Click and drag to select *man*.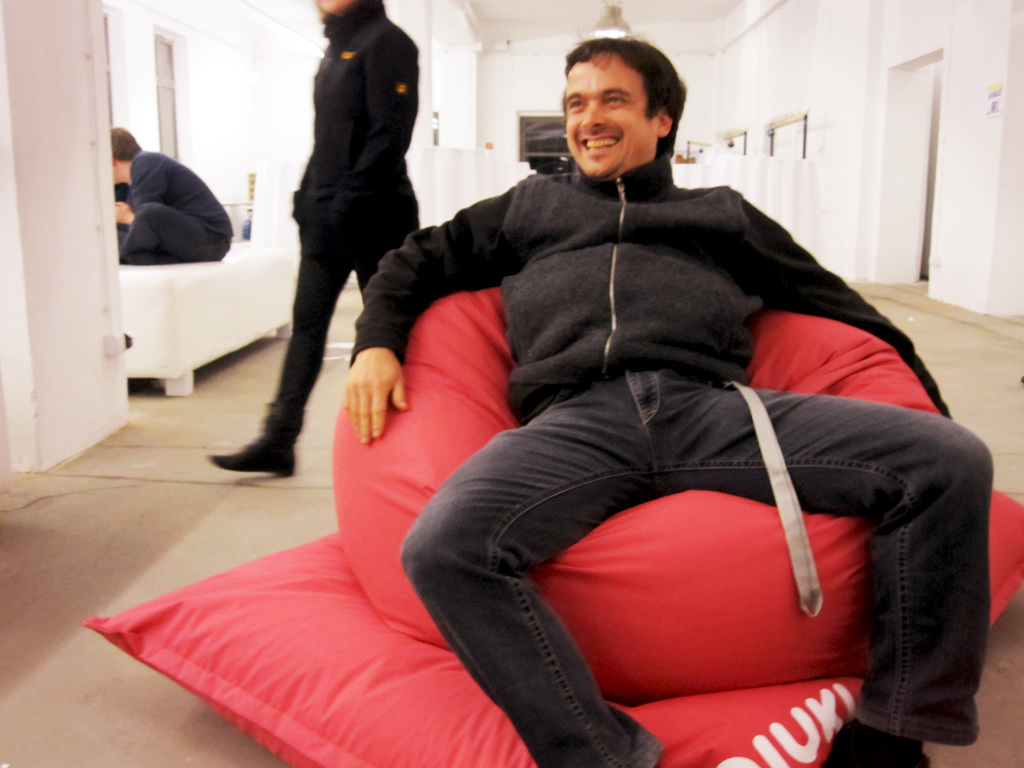
Selection: select_region(213, 0, 418, 479).
